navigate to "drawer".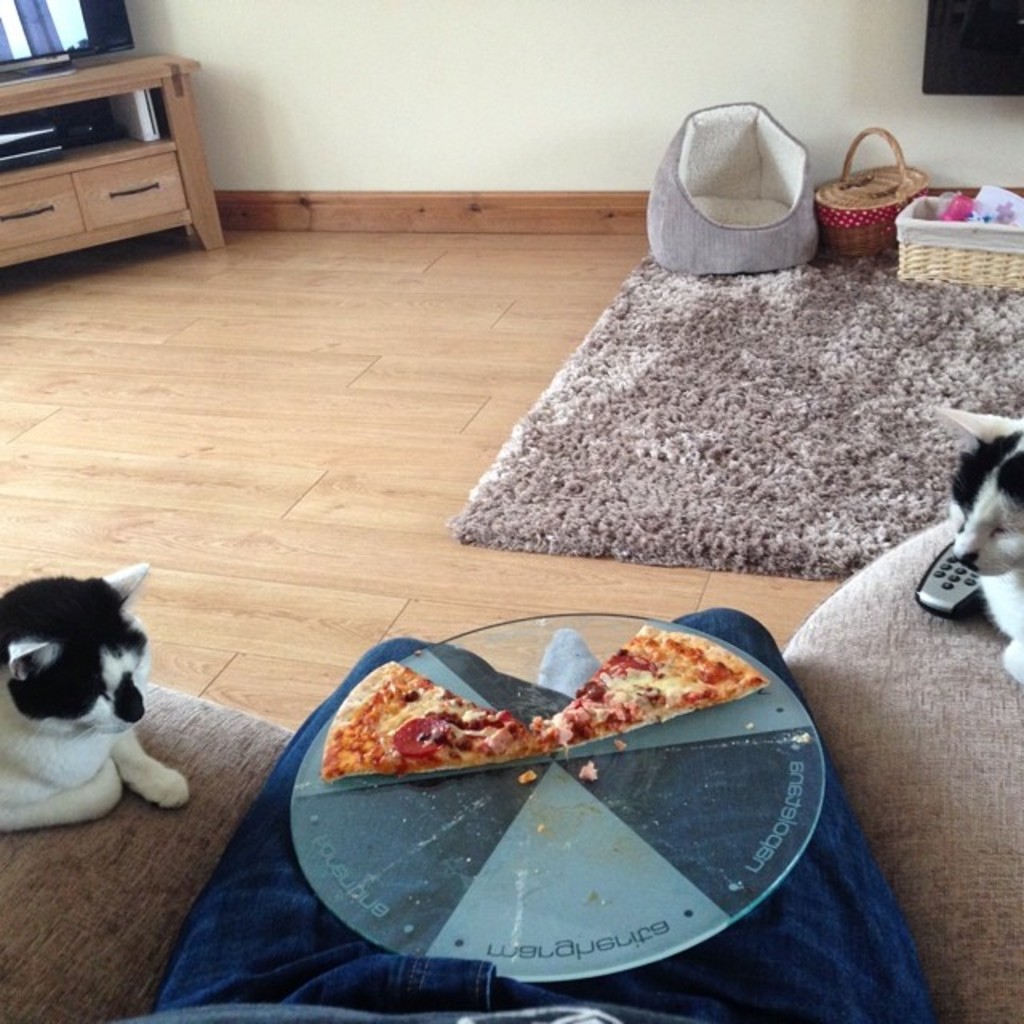
Navigation target: (x1=67, y1=149, x2=184, y2=227).
